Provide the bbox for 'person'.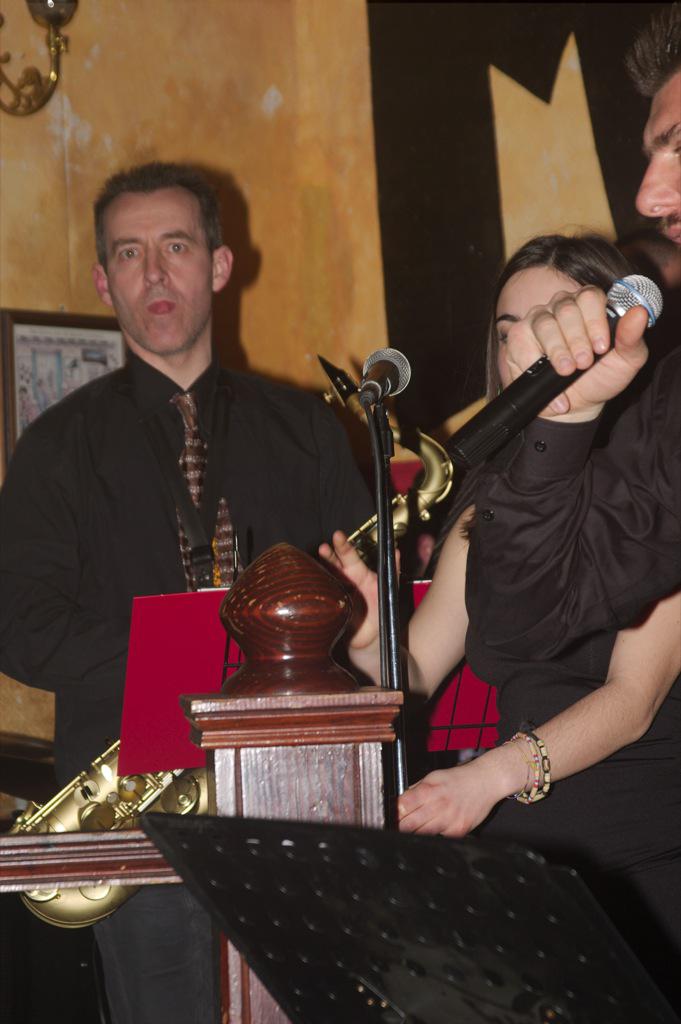
crop(466, 7, 680, 673).
